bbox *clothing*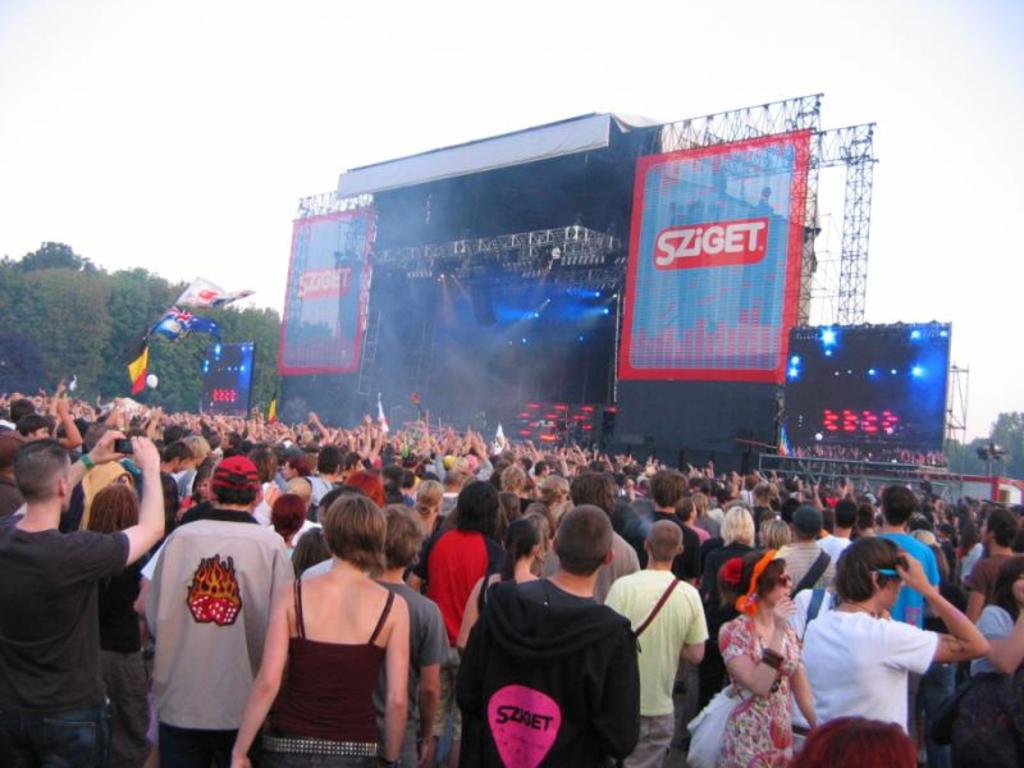
x1=0 y1=520 x2=134 y2=767
